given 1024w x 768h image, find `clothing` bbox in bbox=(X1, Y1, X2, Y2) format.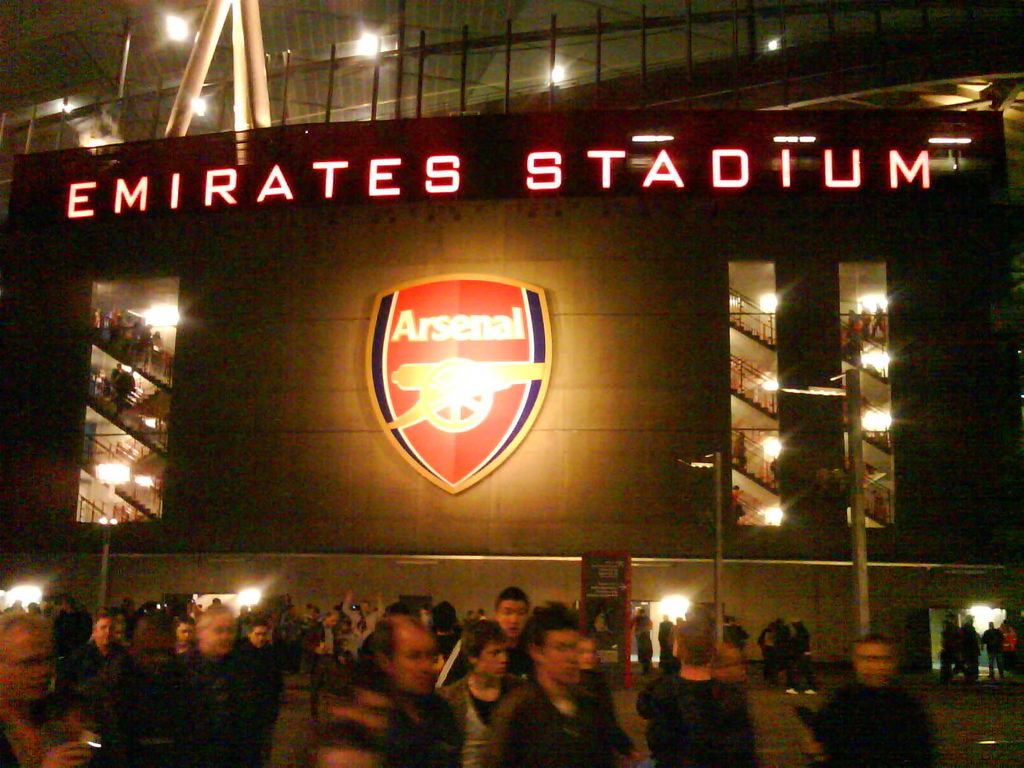
bbox=(971, 633, 1003, 668).
